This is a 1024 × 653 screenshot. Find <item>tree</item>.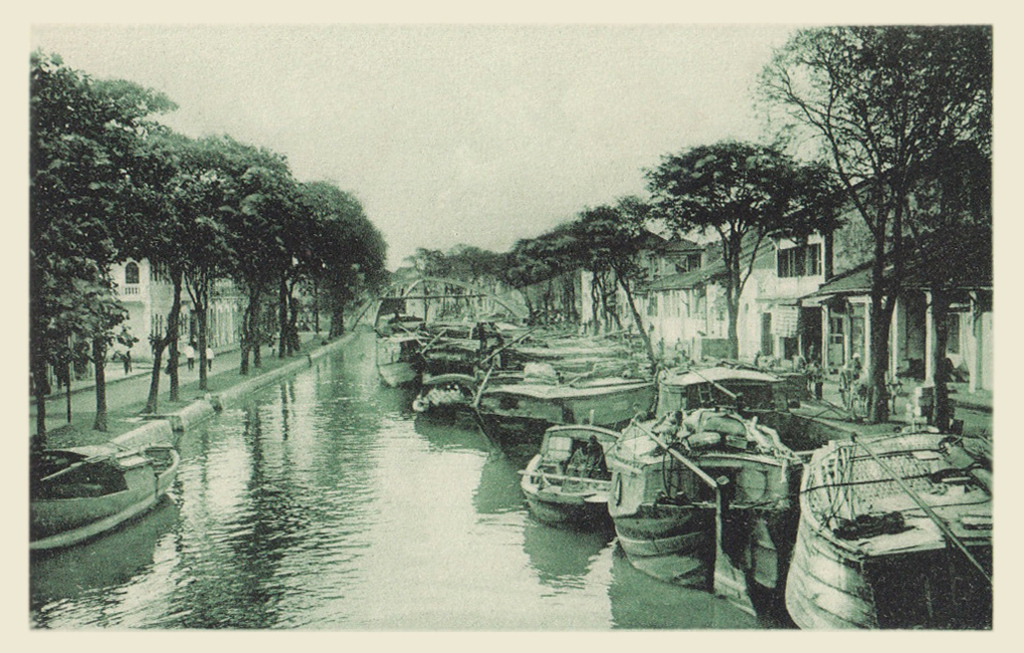
Bounding box: bbox(637, 139, 847, 367).
